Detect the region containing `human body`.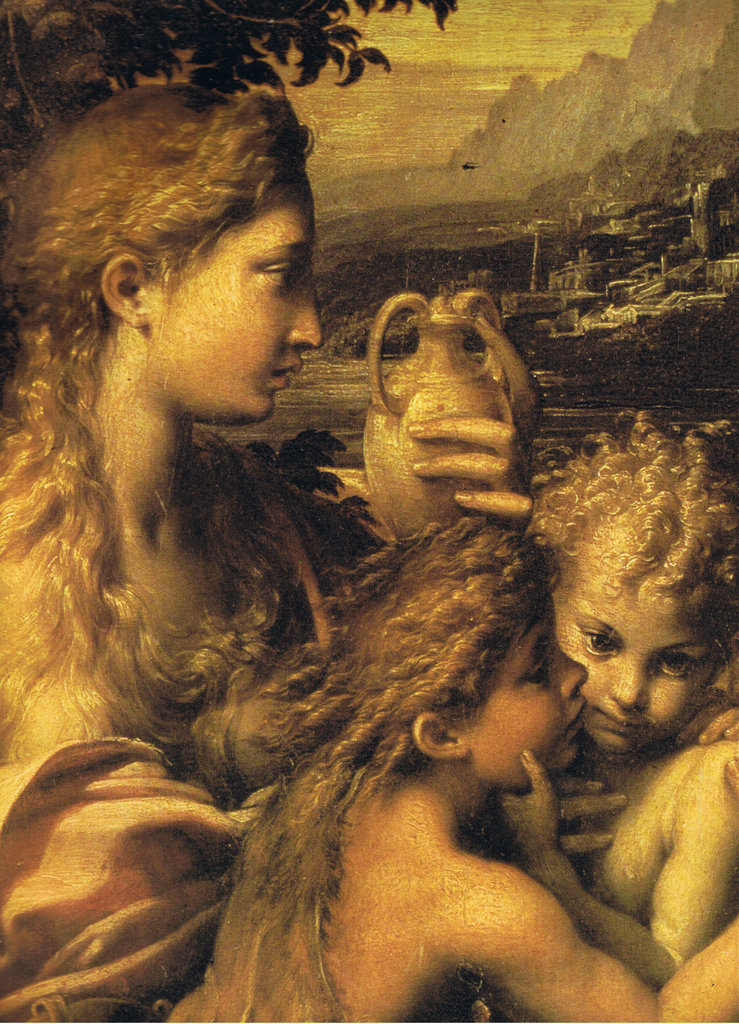
BBox(0, 428, 387, 1023).
